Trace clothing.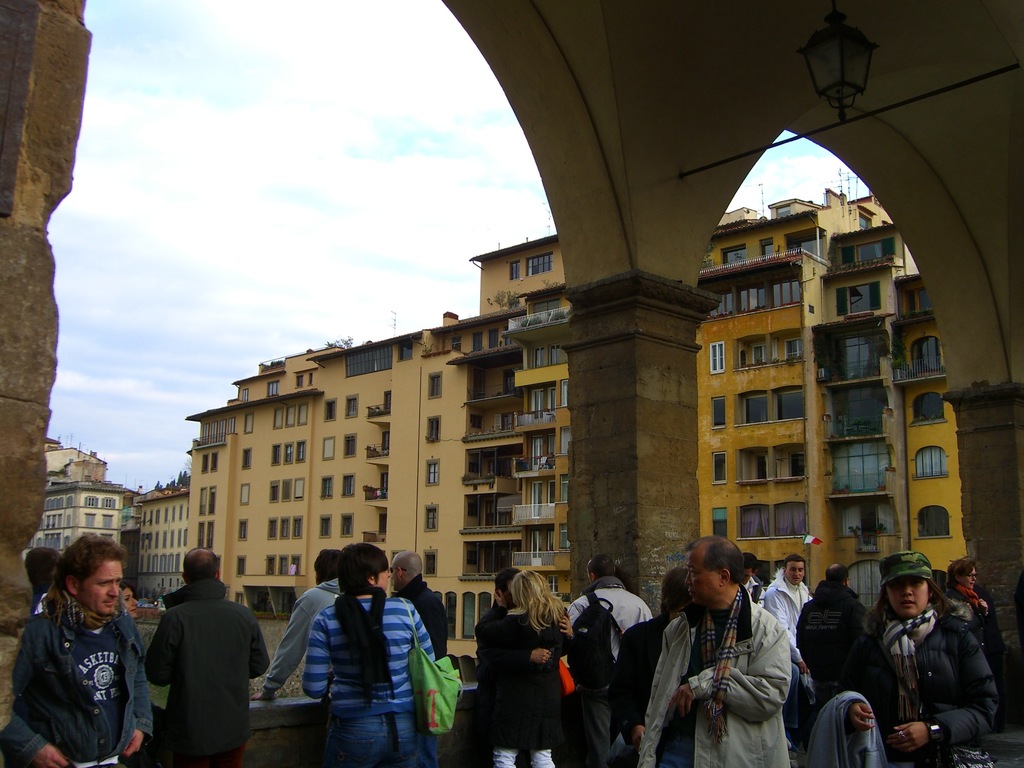
Traced to bbox=[252, 572, 346, 704].
